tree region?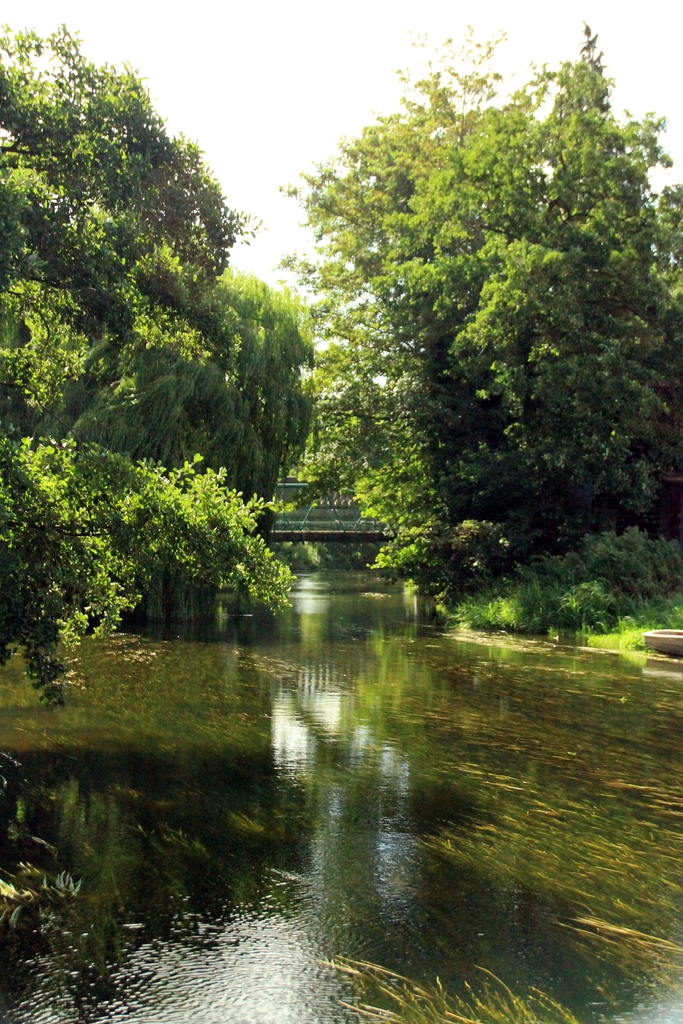
crop(113, 451, 304, 614)
